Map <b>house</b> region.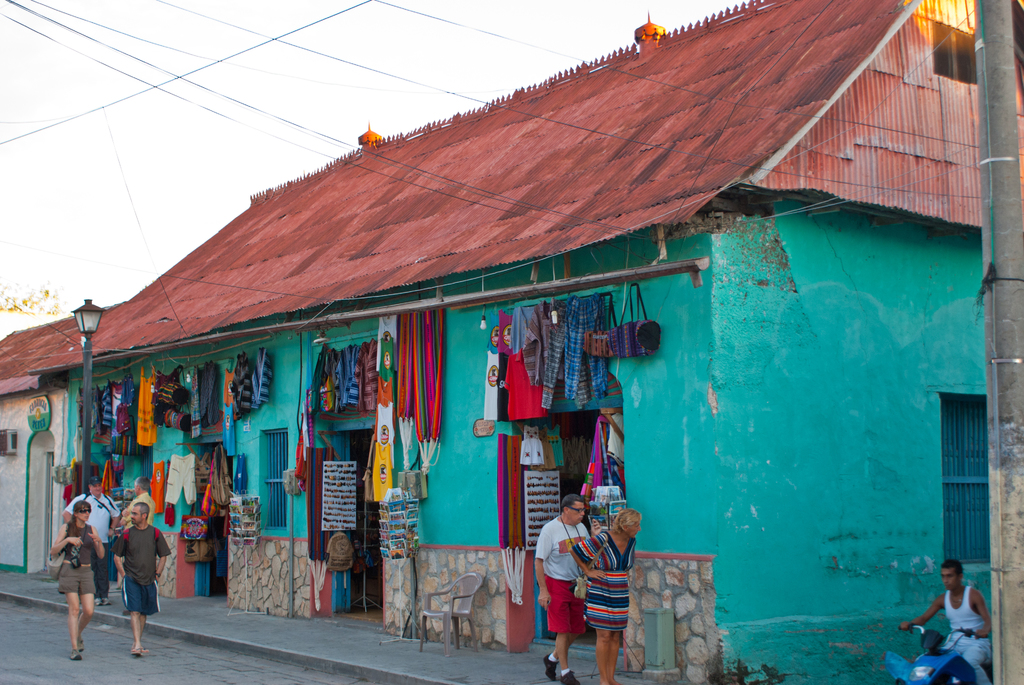
Mapped to box=[24, 0, 1023, 637].
